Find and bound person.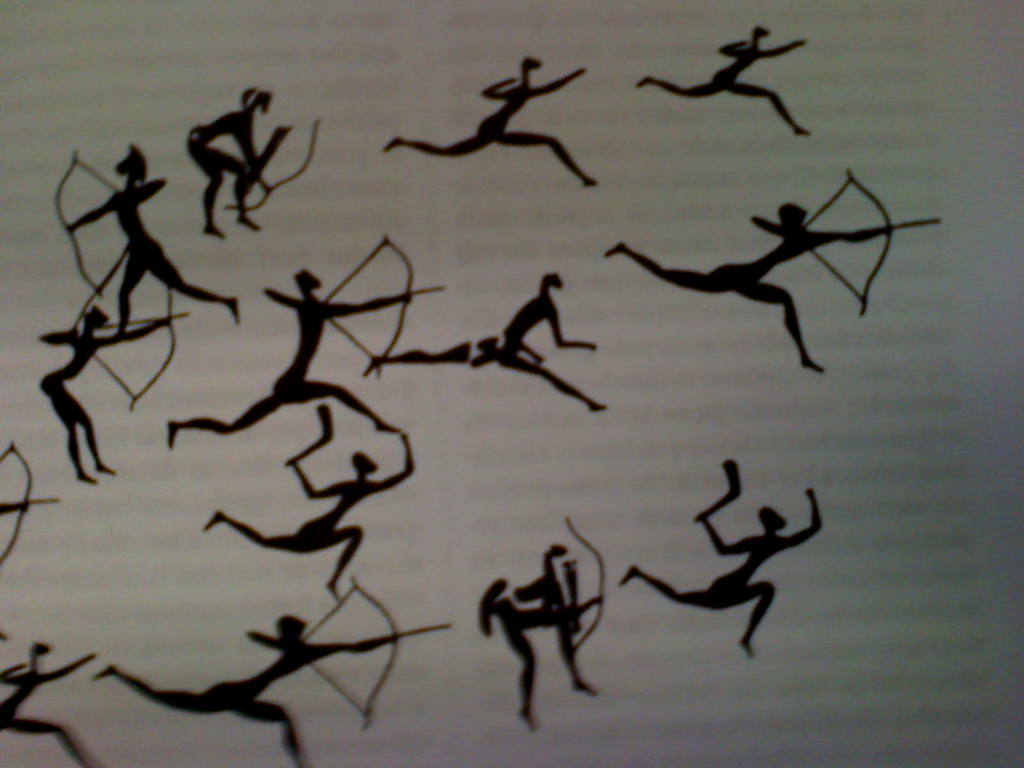
Bound: [x1=606, y1=203, x2=942, y2=385].
